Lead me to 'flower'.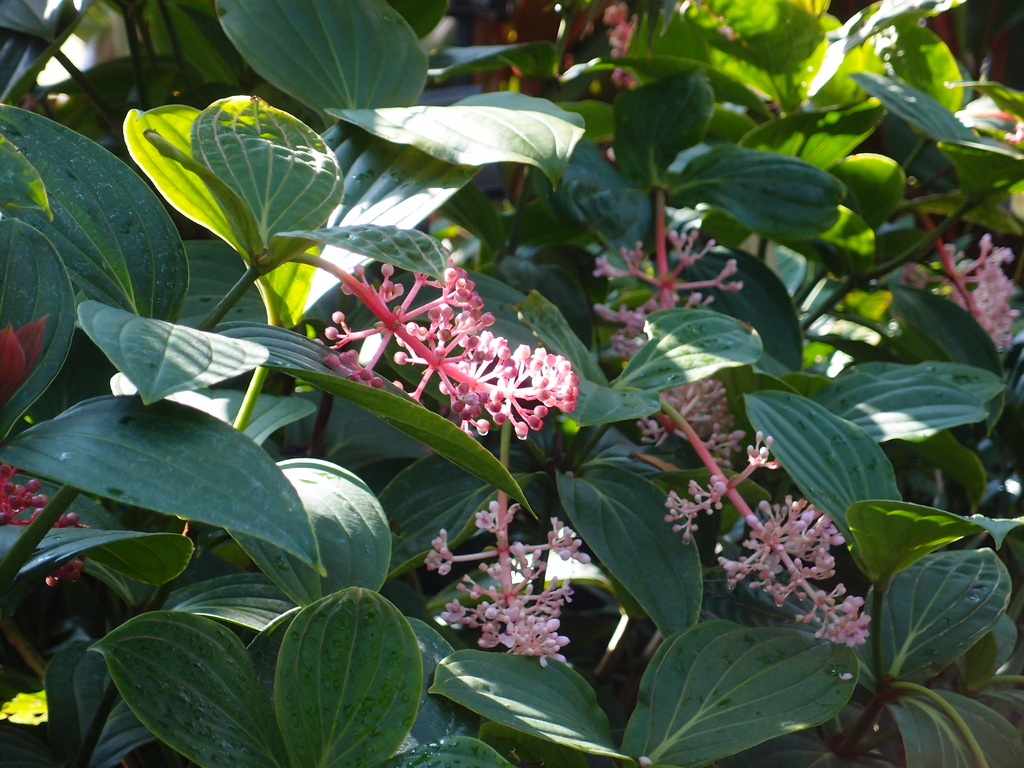
Lead to <bbox>427, 500, 593, 667</bbox>.
